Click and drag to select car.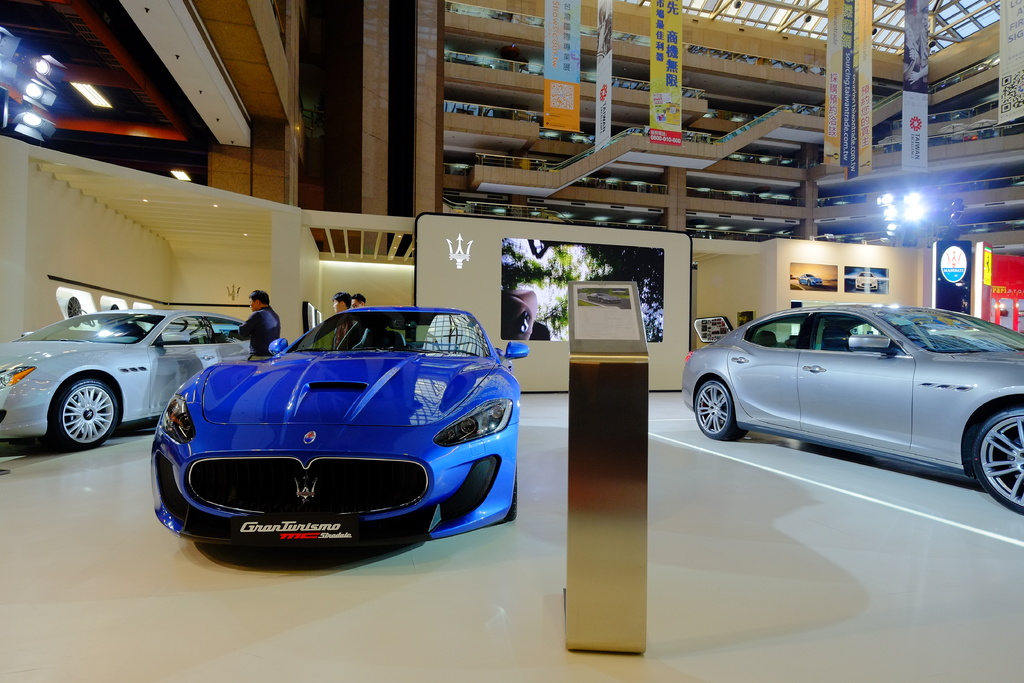
Selection: x1=145, y1=302, x2=530, y2=548.
